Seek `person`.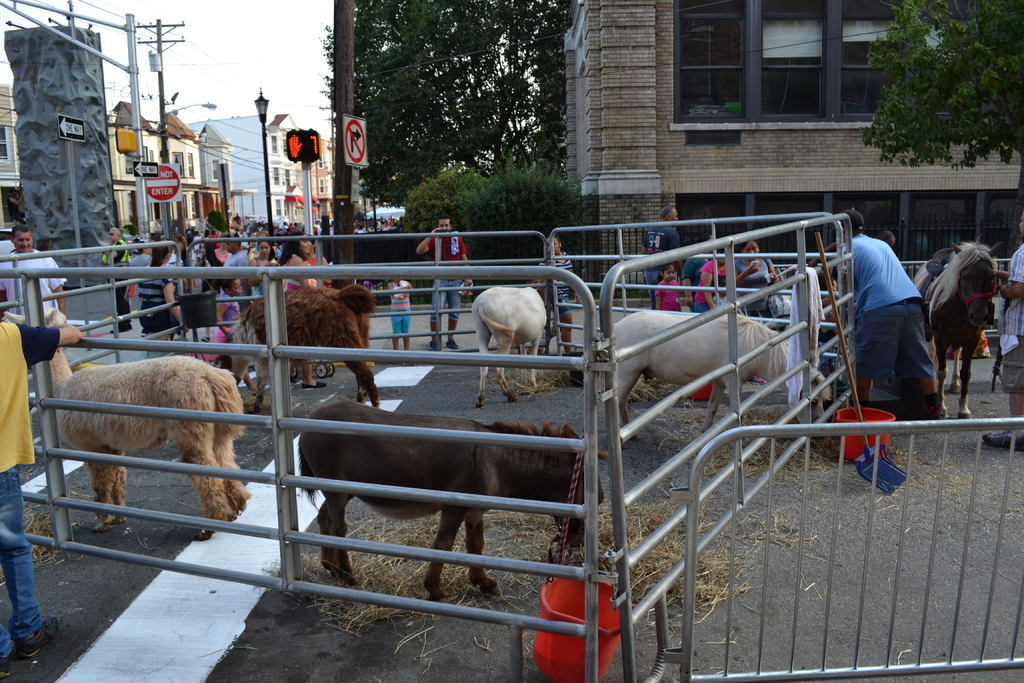
(388,269,408,348).
